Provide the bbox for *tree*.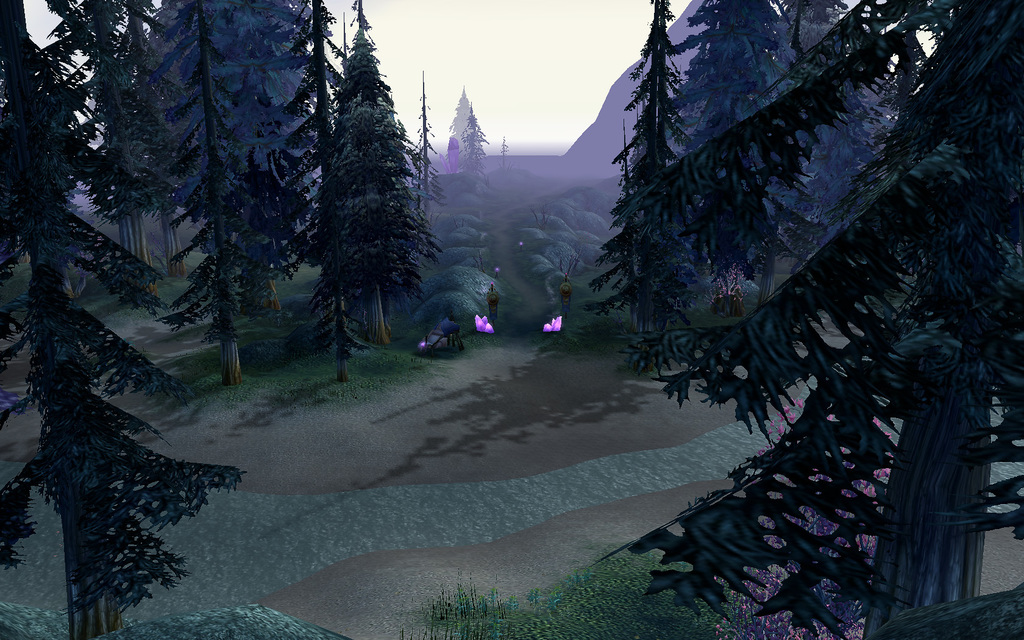
rect(596, 0, 1023, 639).
